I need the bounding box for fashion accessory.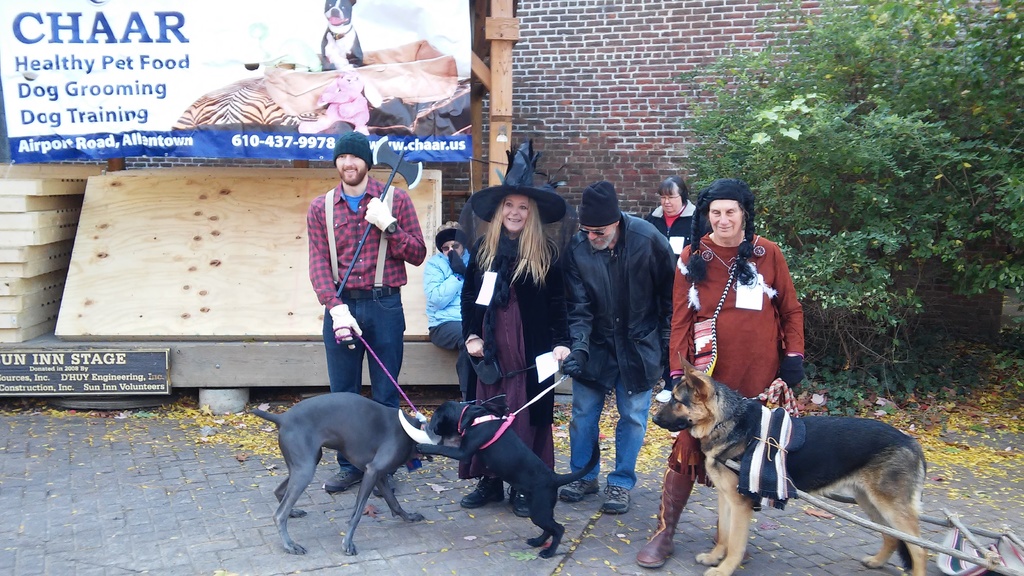
Here it is: (x1=336, y1=130, x2=374, y2=171).
